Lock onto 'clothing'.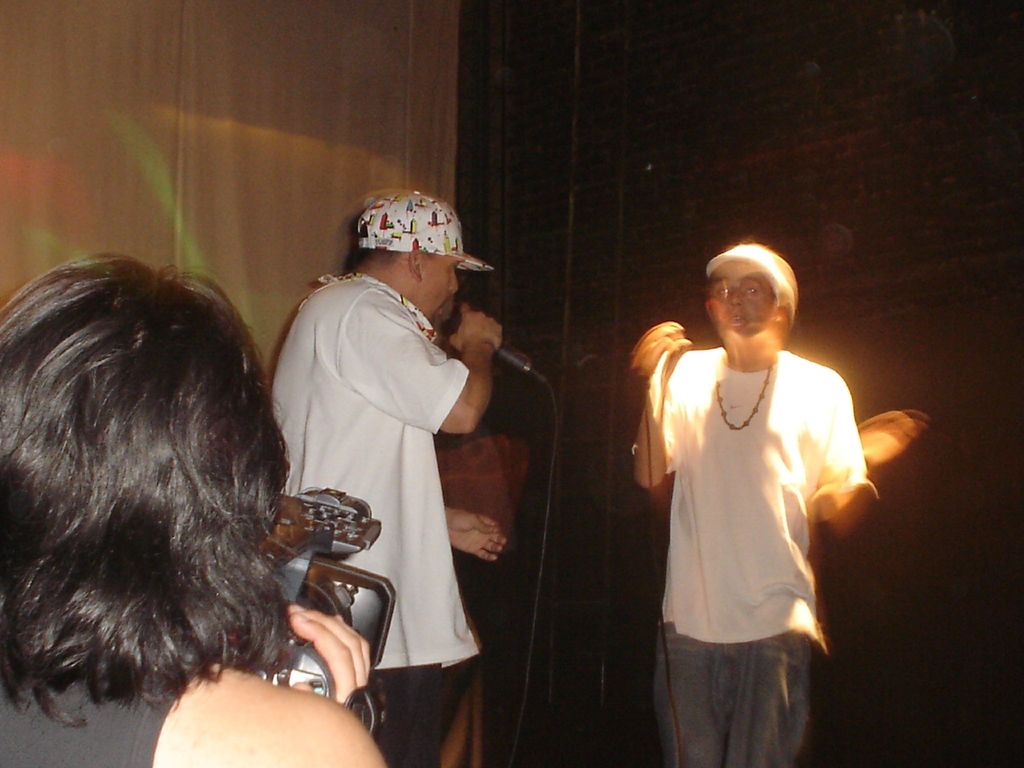
Locked: bbox=[630, 320, 876, 719].
